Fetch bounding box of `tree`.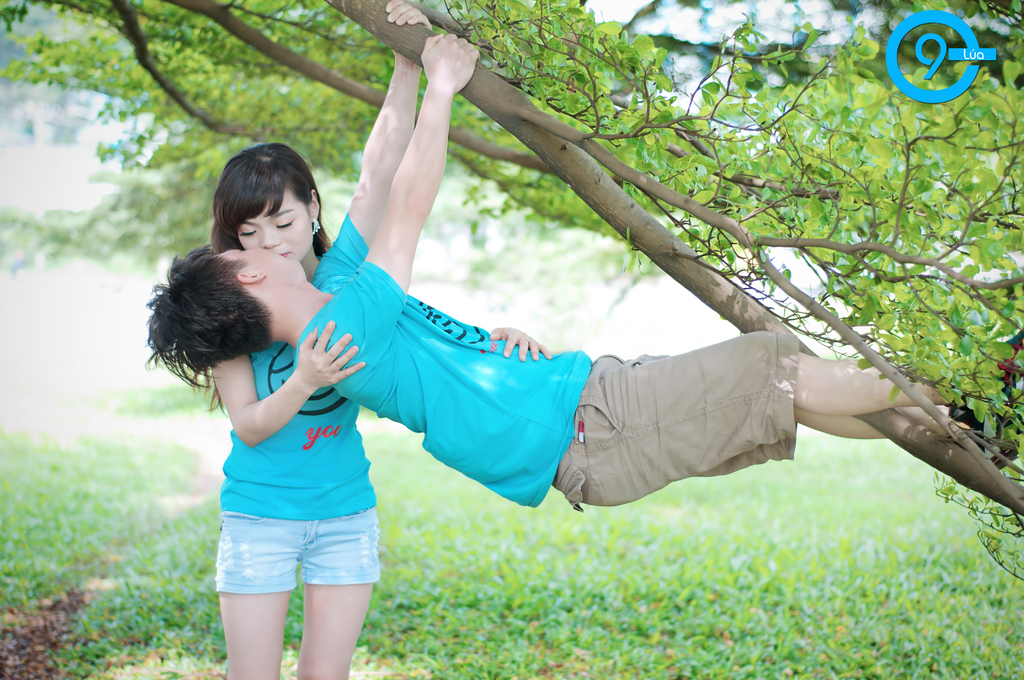
Bbox: l=0, t=0, r=1023, b=518.
